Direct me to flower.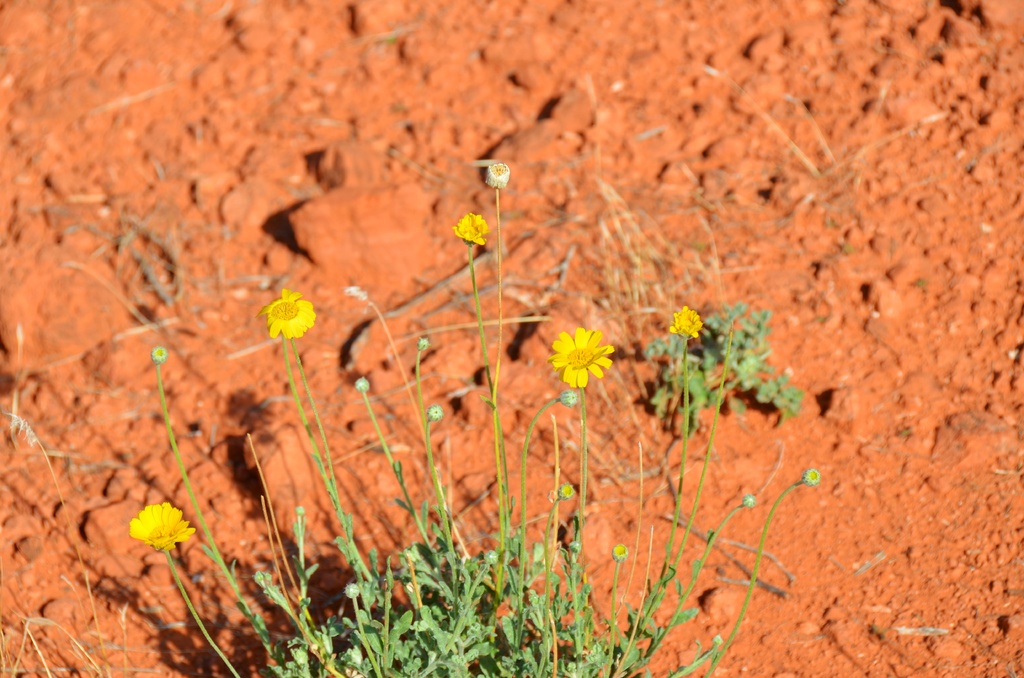
Direction: <bbox>132, 498, 196, 552</bbox>.
